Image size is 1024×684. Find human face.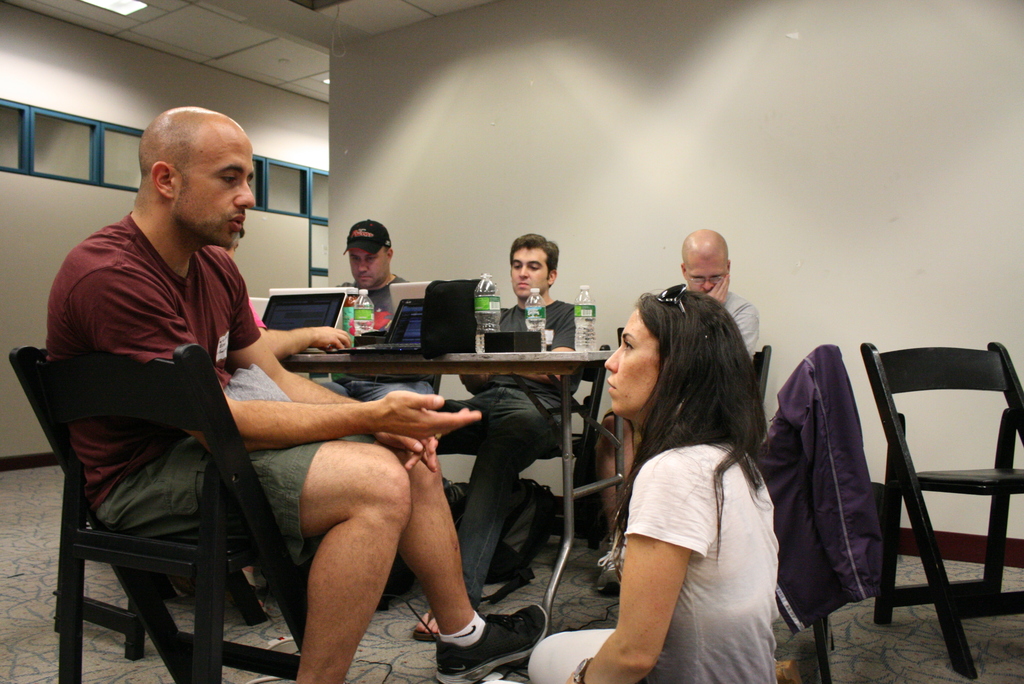
[605, 304, 657, 420].
